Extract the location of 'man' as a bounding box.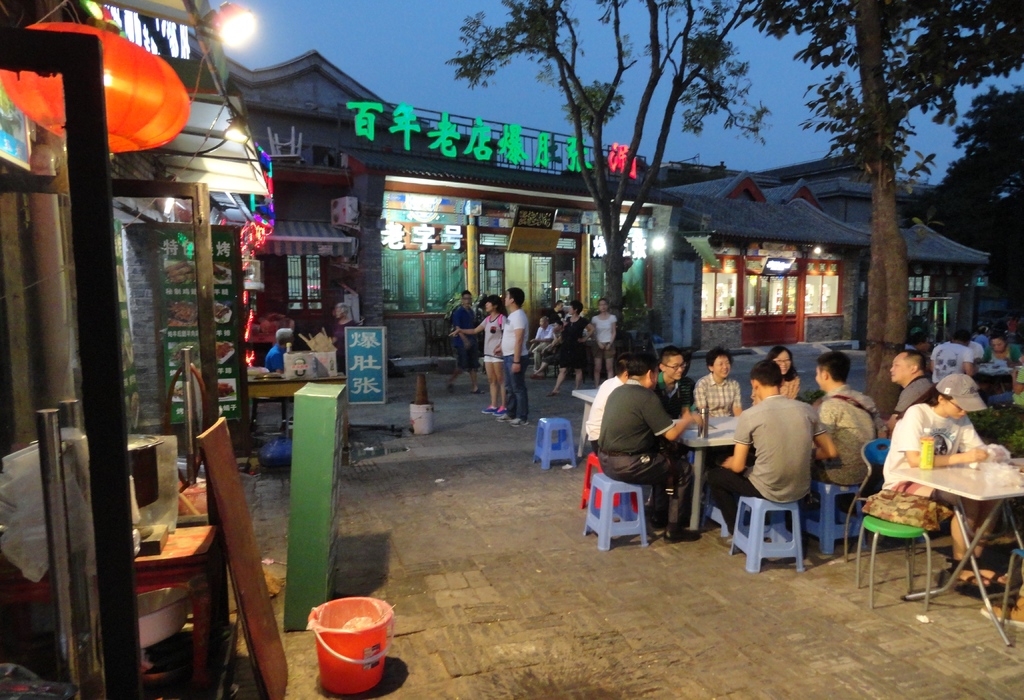
l=876, t=346, r=937, b=436.
